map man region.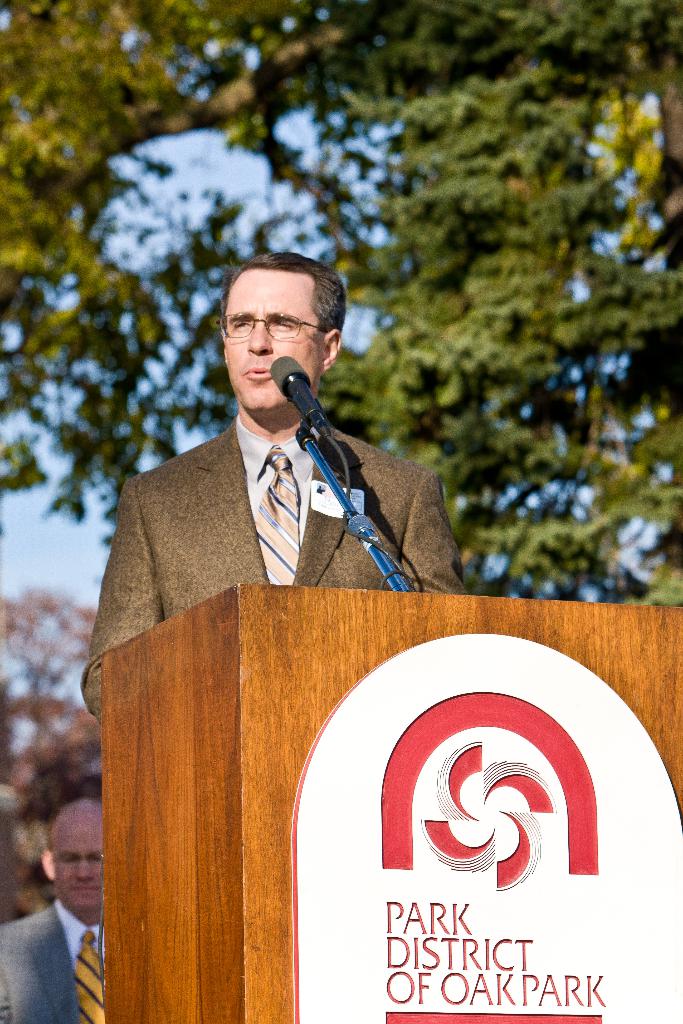
Mapped to [81, 251, 466, 726].
